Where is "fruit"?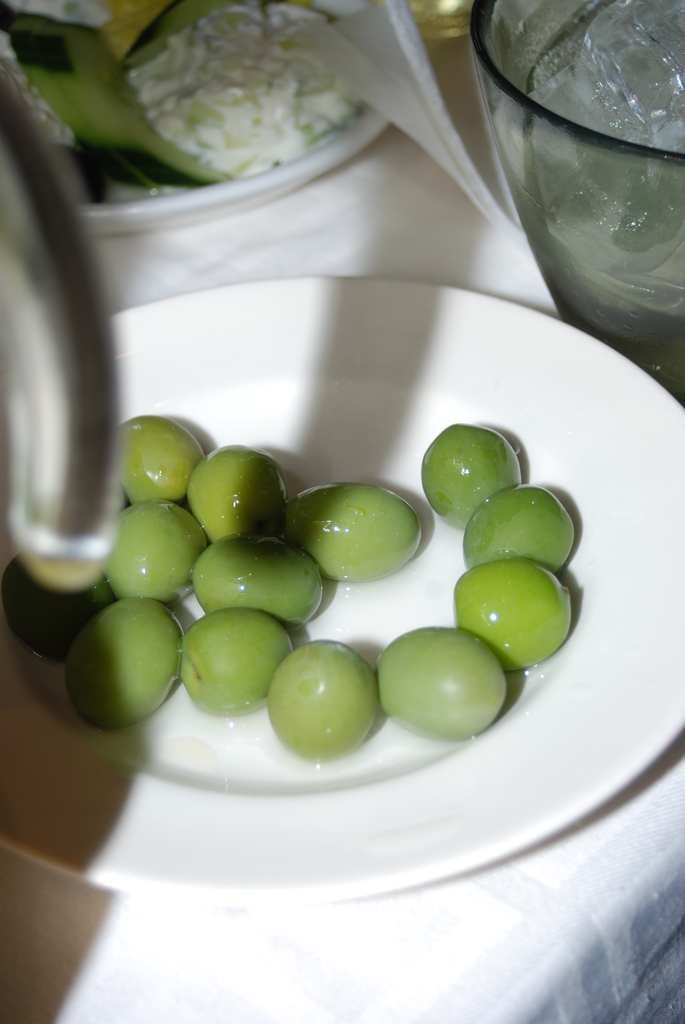
box=[59, 585, 187, 726].
